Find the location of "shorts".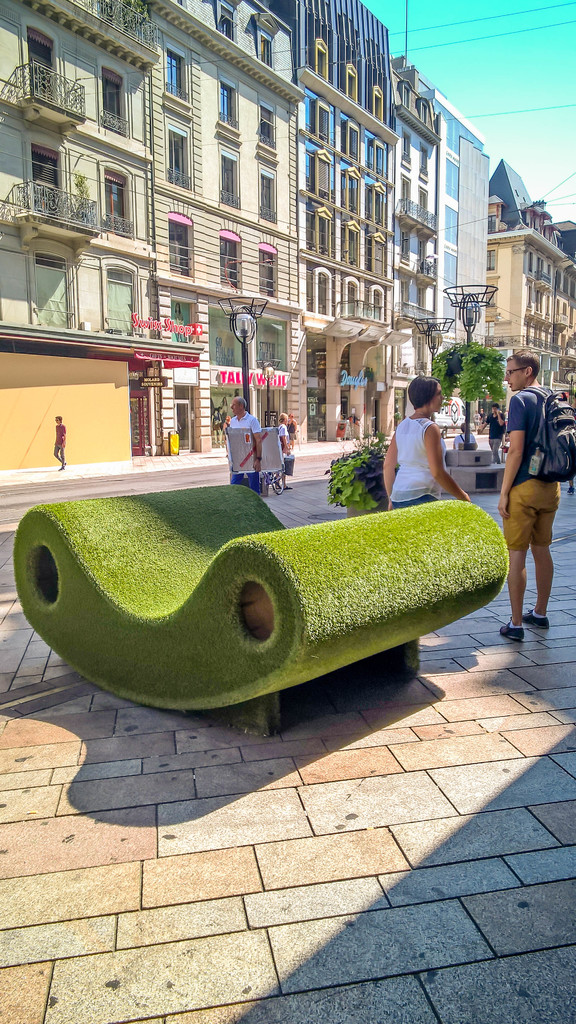
Location: {"x1": 388, "y1": 495, "x2": 436, "y2": 508}.
